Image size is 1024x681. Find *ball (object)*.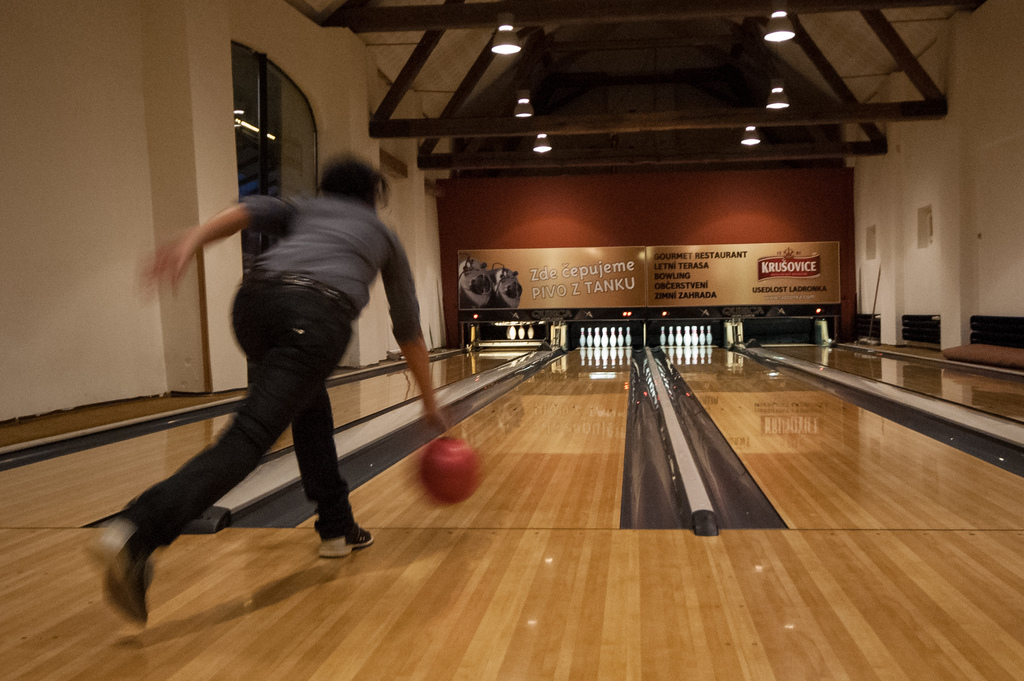
423,438,484,506.
